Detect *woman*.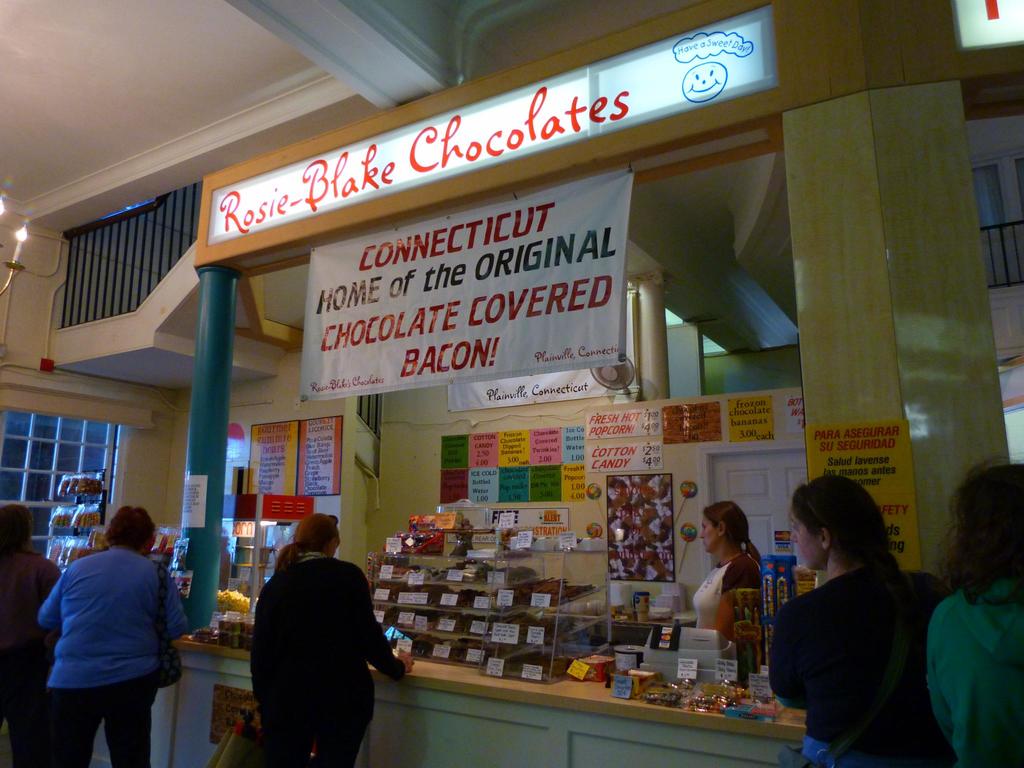
Detected at [x1=773, y1=477, x2=932, y2=759].
